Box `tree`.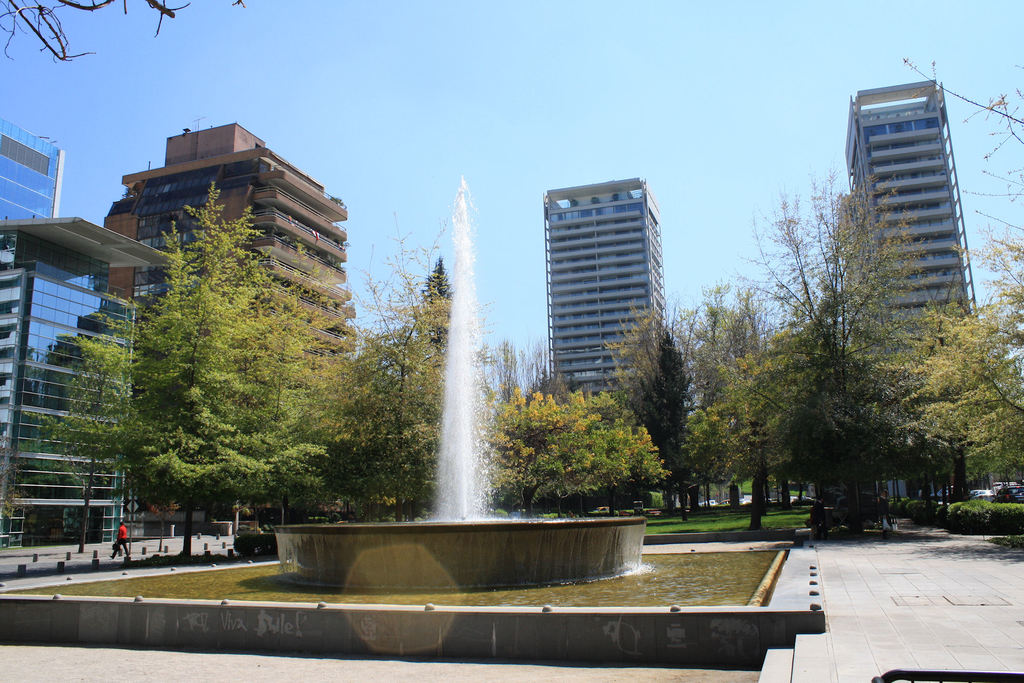
{"x1": 70, "y1": 129, "x2": 354, "y2": 554}.
